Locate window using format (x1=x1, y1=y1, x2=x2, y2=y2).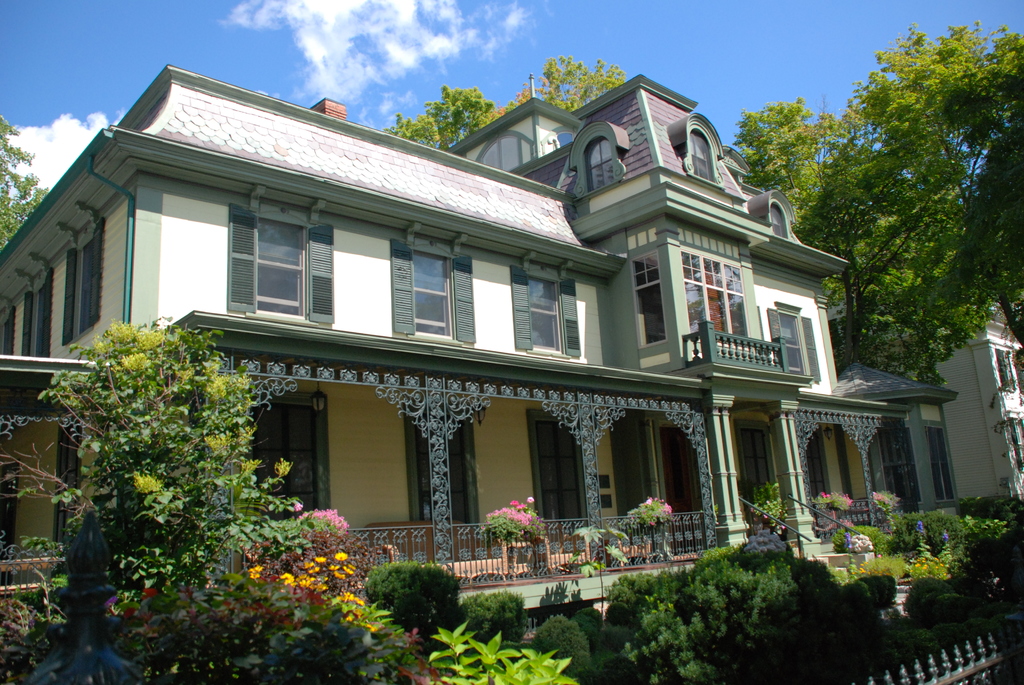
(x1=772, y1=201, x2=790, y2=240).
